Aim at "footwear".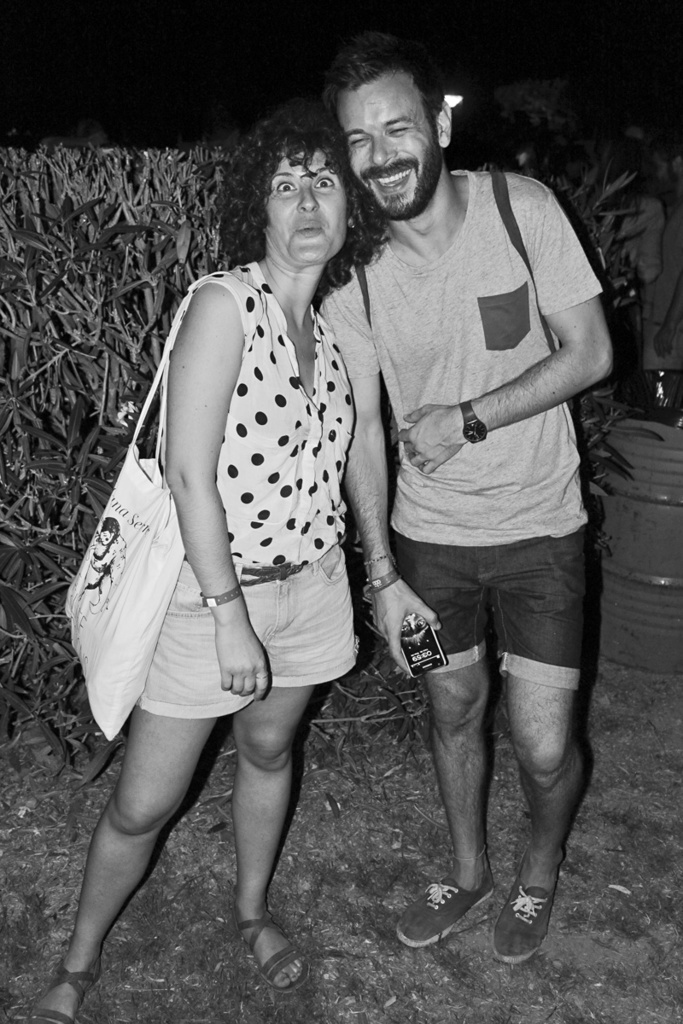
Aimed at 504, 874, 564, 969.
